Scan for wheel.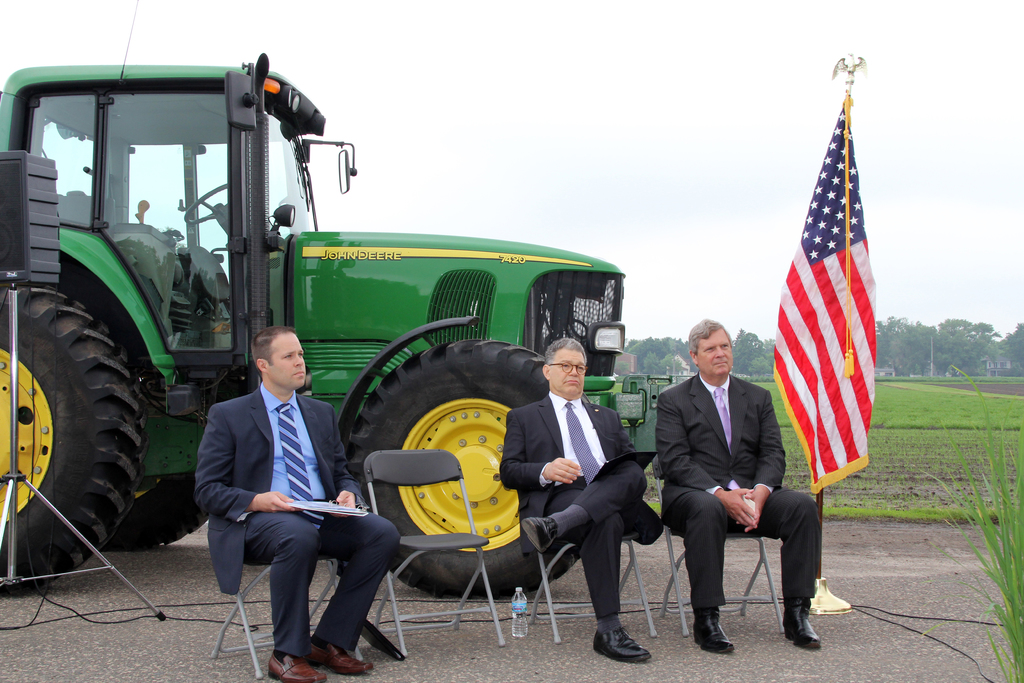
Scan result: 349:341:589:596.
